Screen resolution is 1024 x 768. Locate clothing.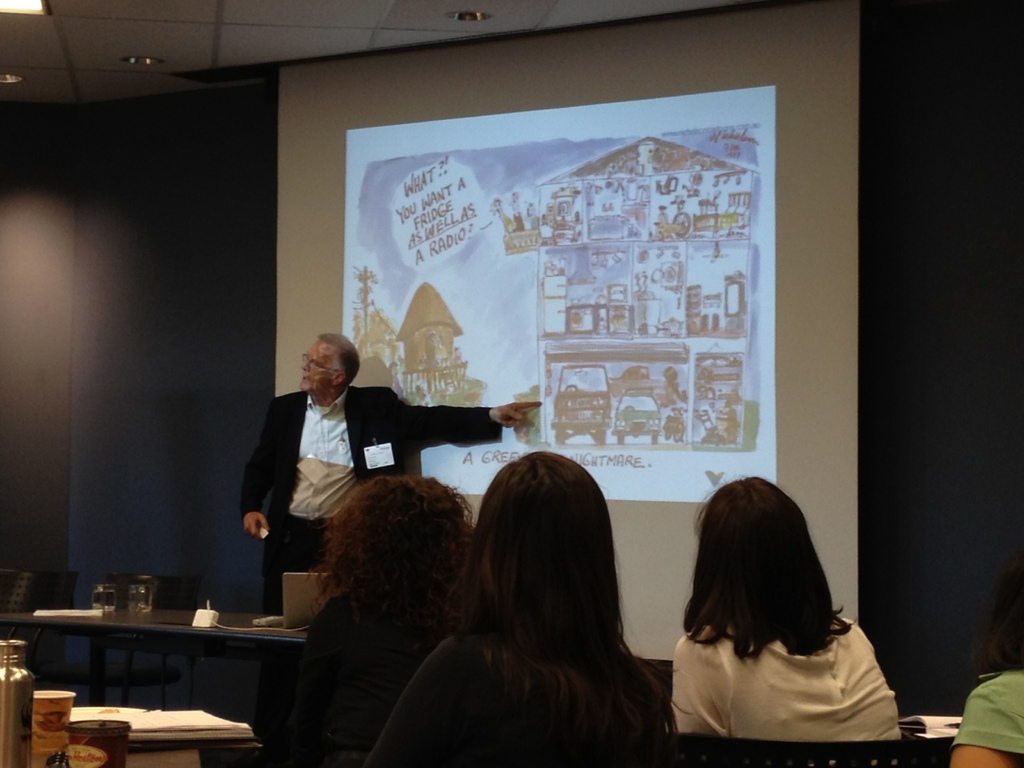
box(300, 595, 435, 767).
